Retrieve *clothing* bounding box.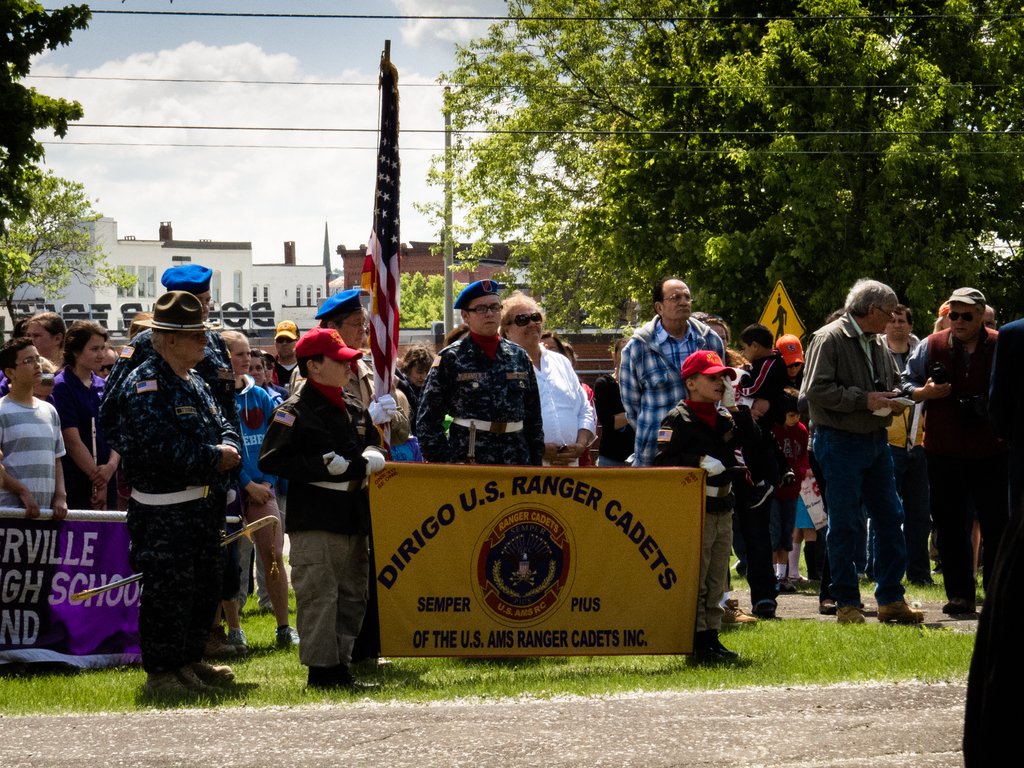
Bounding box: box(796, 310, 916, 596).
